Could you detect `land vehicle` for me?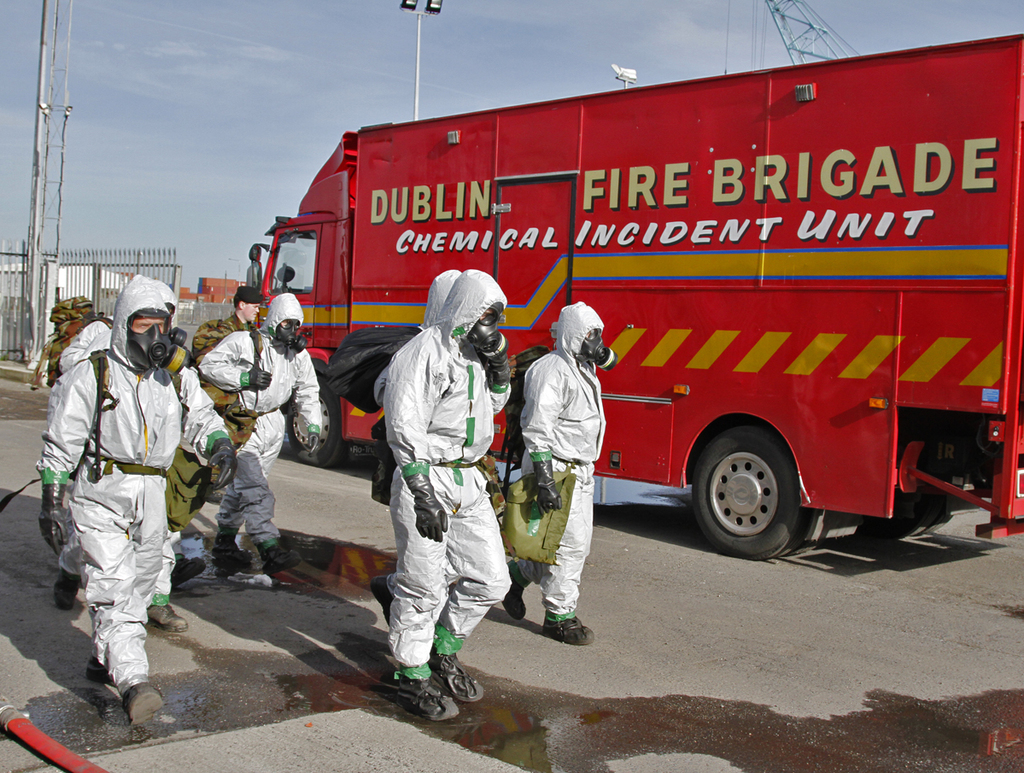
Detection result: left=255, top=36, right=1023, bottom=567.
